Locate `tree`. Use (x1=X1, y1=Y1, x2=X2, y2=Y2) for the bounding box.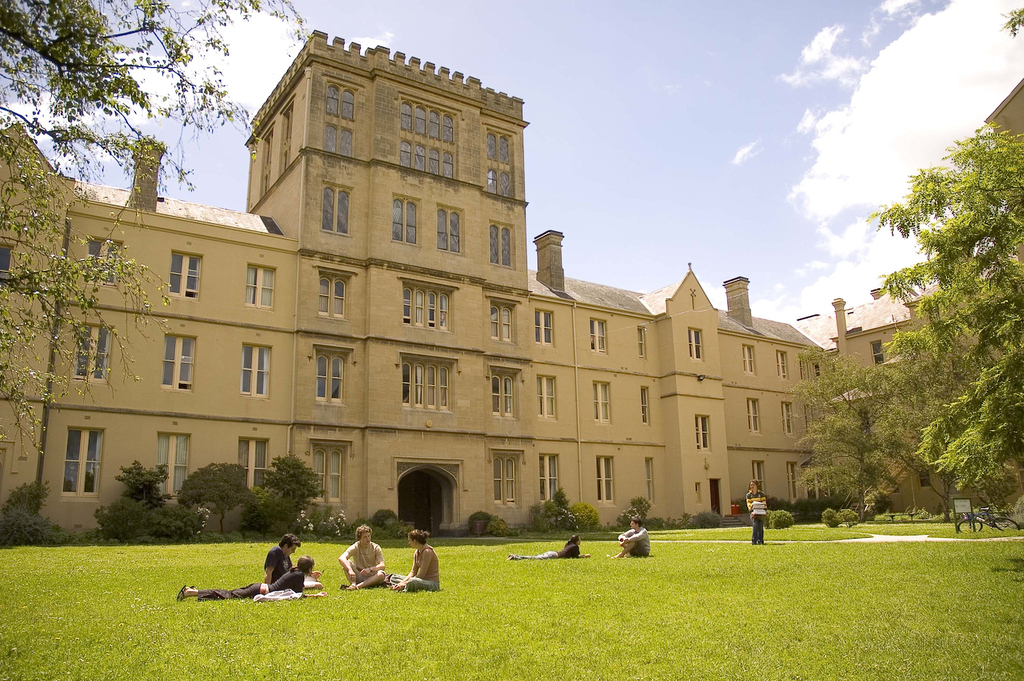
(x1=159, y1=460, x2=275, y2=535).
